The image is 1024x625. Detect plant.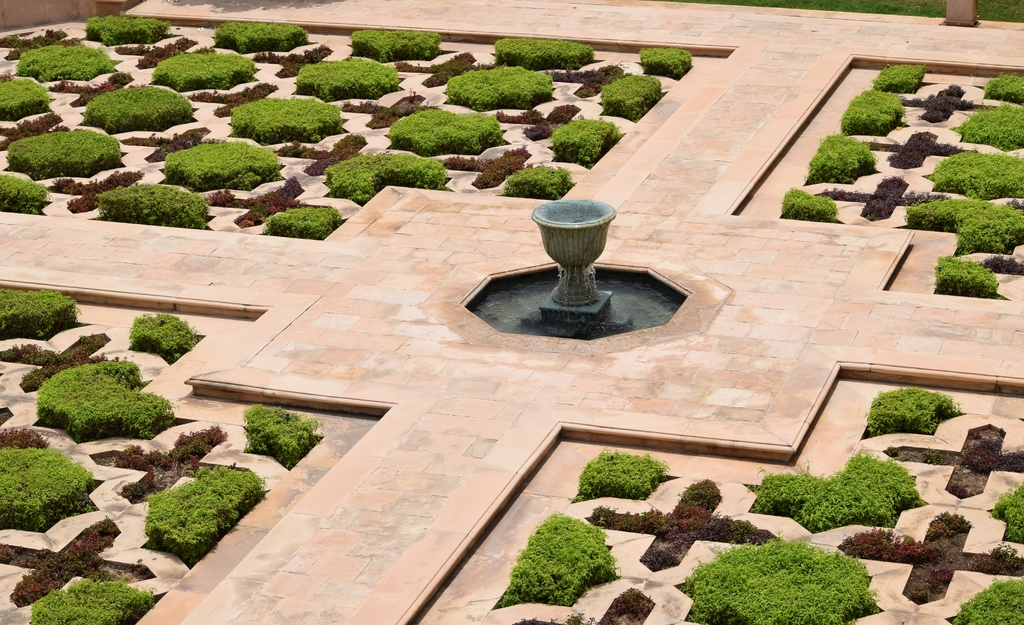
Detection: bbox(36, 355, 172, 439).
